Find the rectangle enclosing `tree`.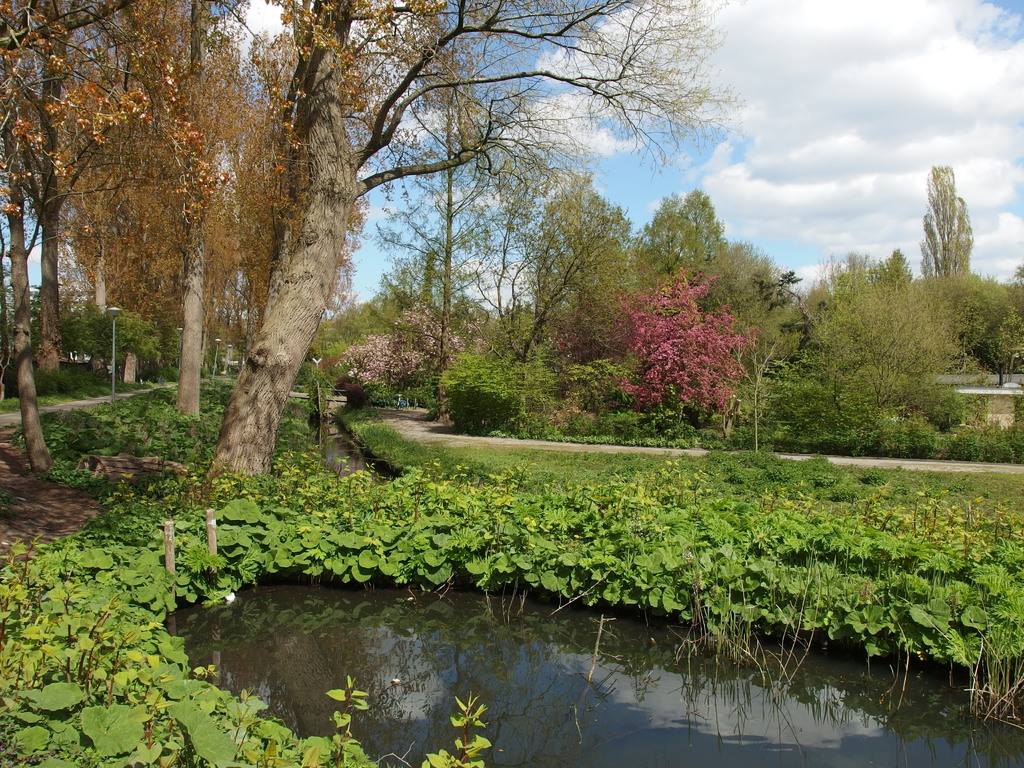
BBox(65, 3, 175, 367).
